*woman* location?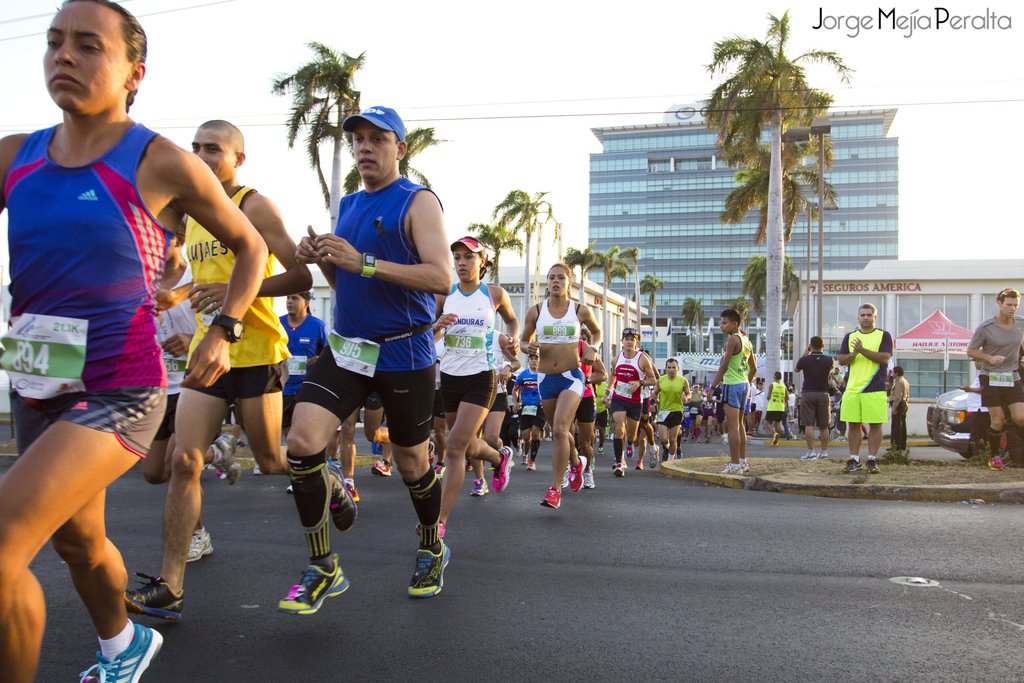
l=277, t=292, r=330, b=490
